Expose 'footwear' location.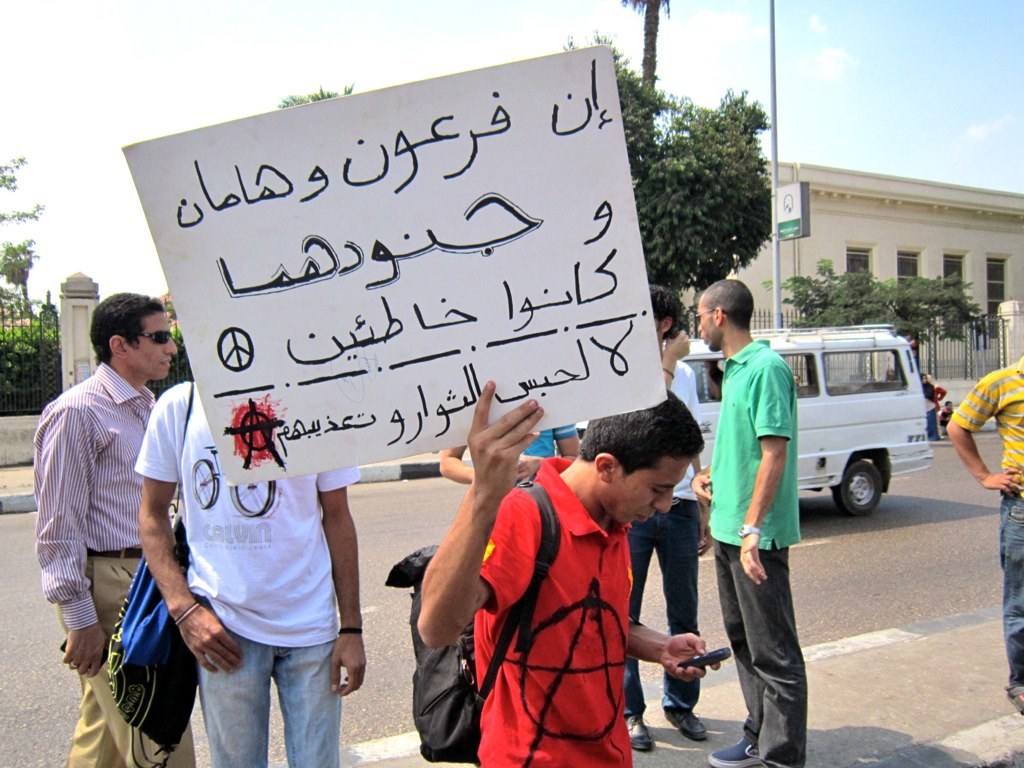
Exposed at bbox=[1007, 691, 1023, 715].
